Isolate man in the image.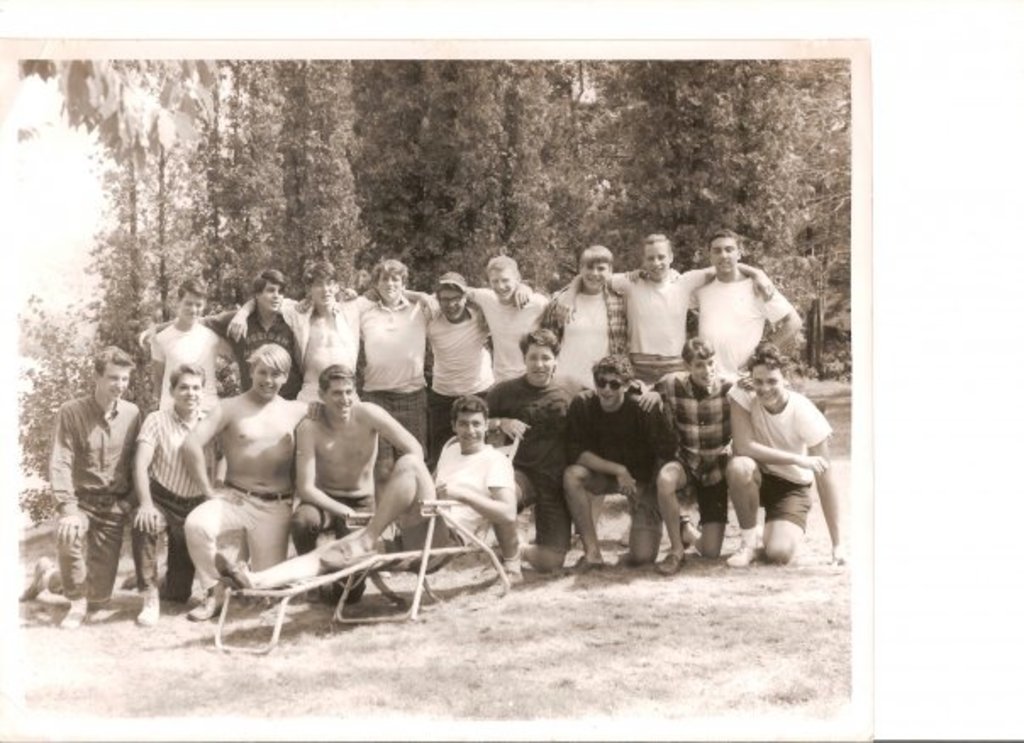
Isolated region: 173, 334, 329, 584.
